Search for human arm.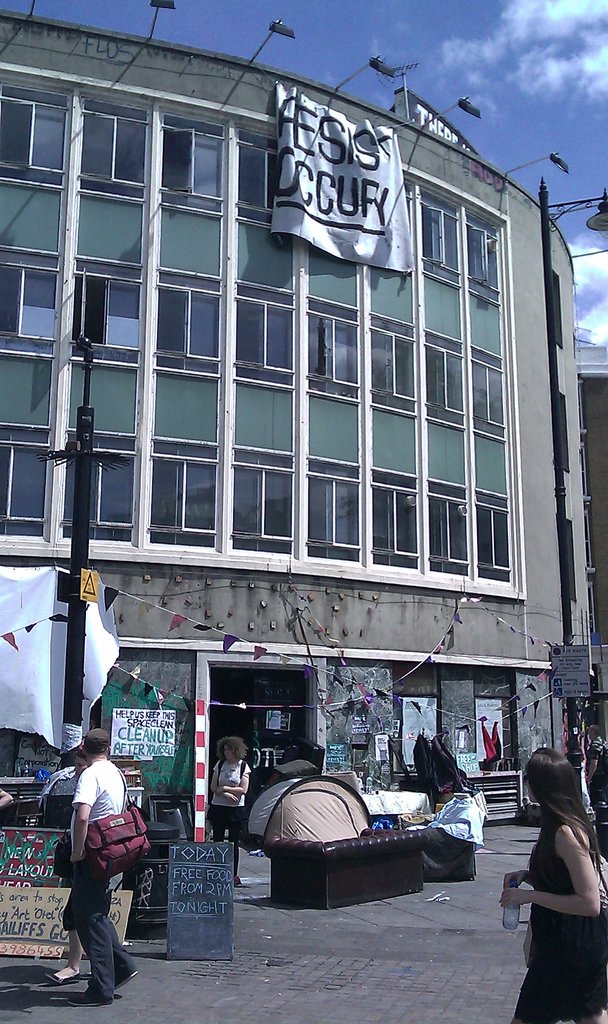
Found at 69:769:100:863.
